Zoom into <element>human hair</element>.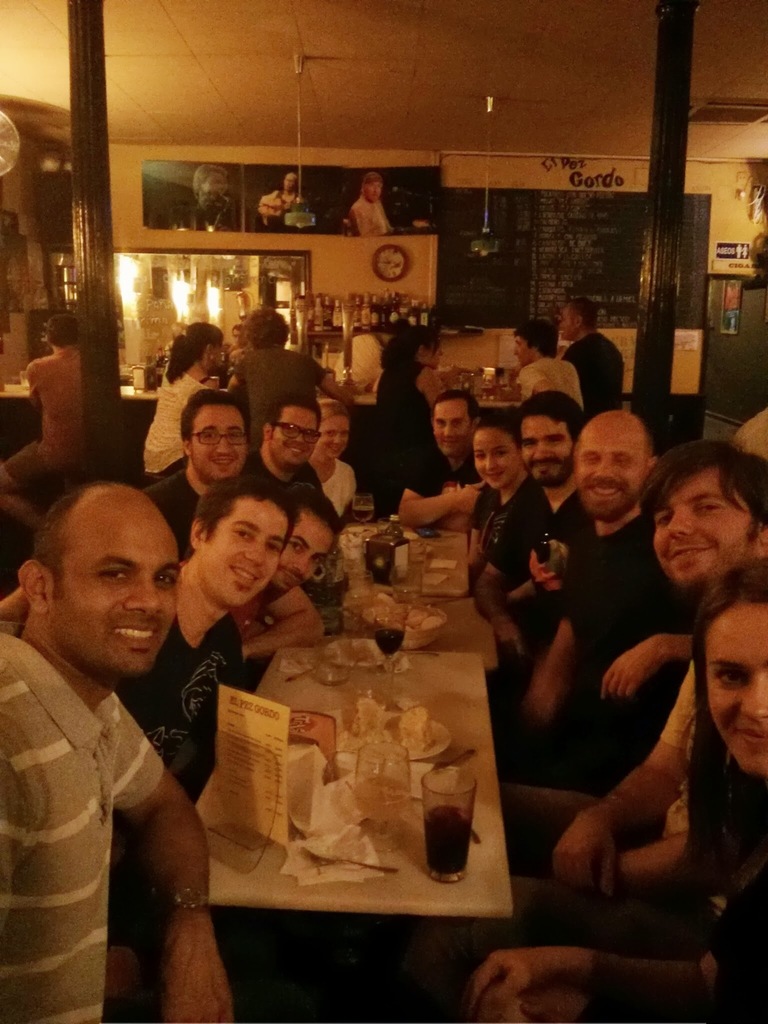
Zoom target: (431, 388, 485, 420).
